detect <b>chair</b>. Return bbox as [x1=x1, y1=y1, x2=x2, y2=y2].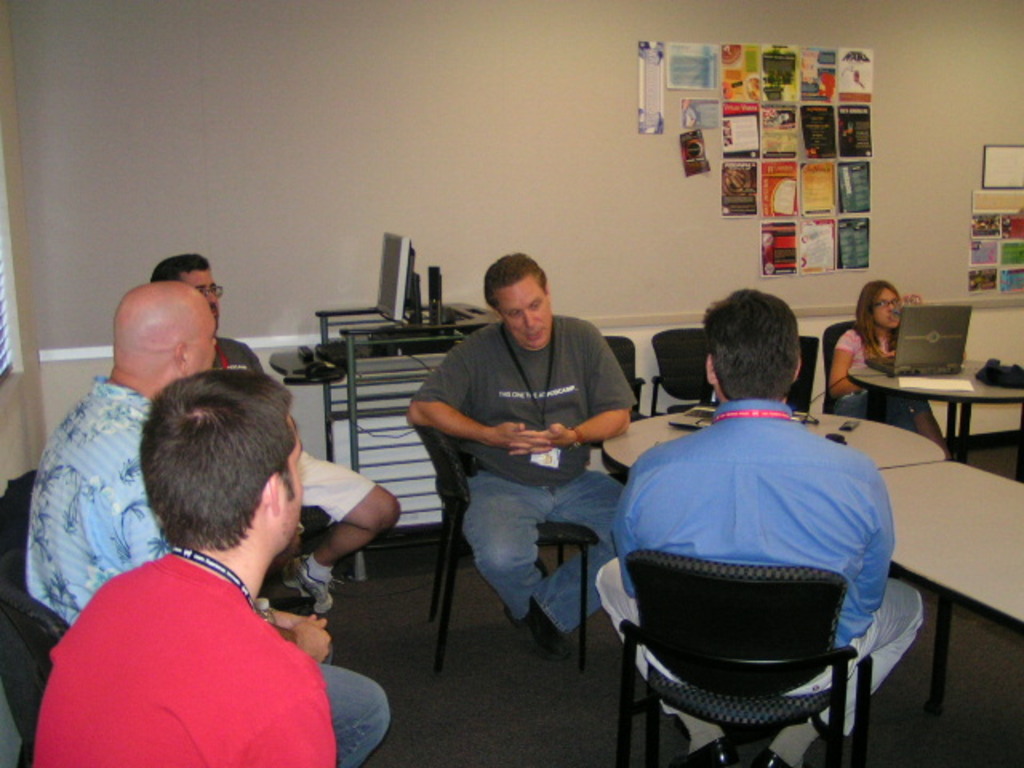
[x1=818, y1=323, x2=853, y2=413].
